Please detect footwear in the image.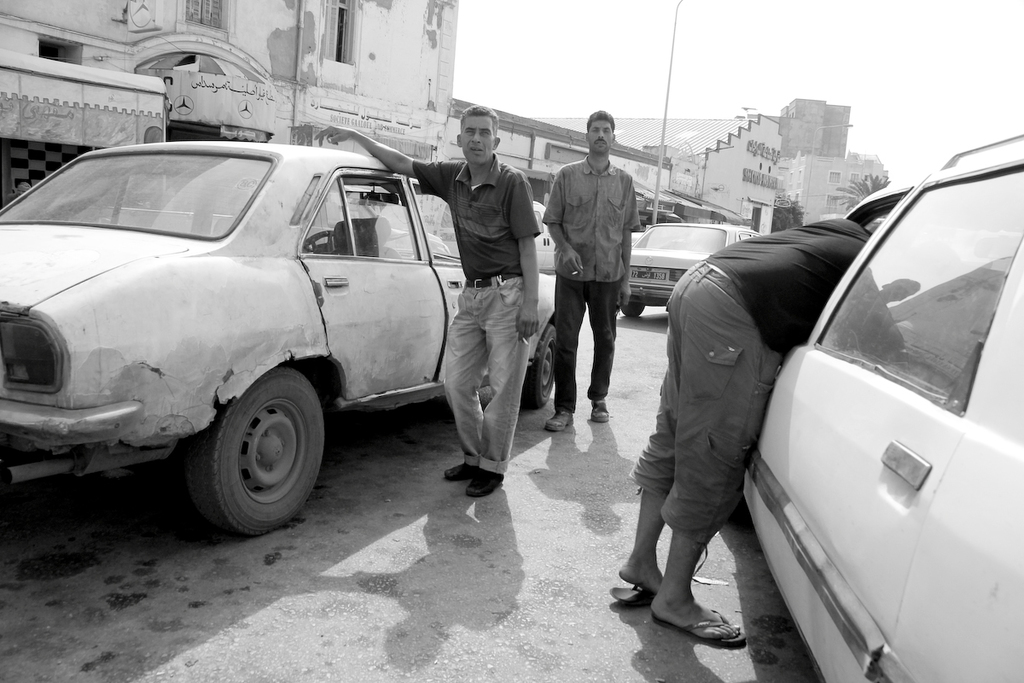
{"x1": 442, "y1": 461, "x2": 476, "y2": 483}.
